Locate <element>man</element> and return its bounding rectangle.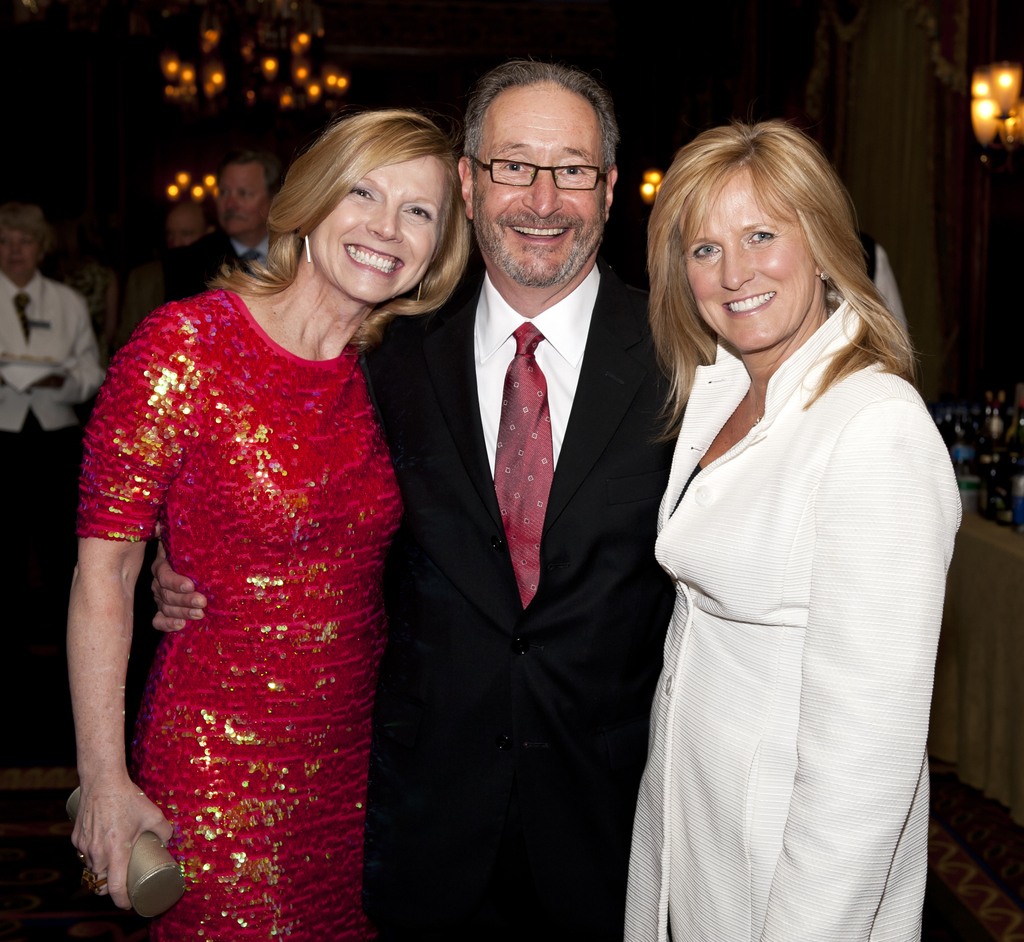
154 61 716 941.
